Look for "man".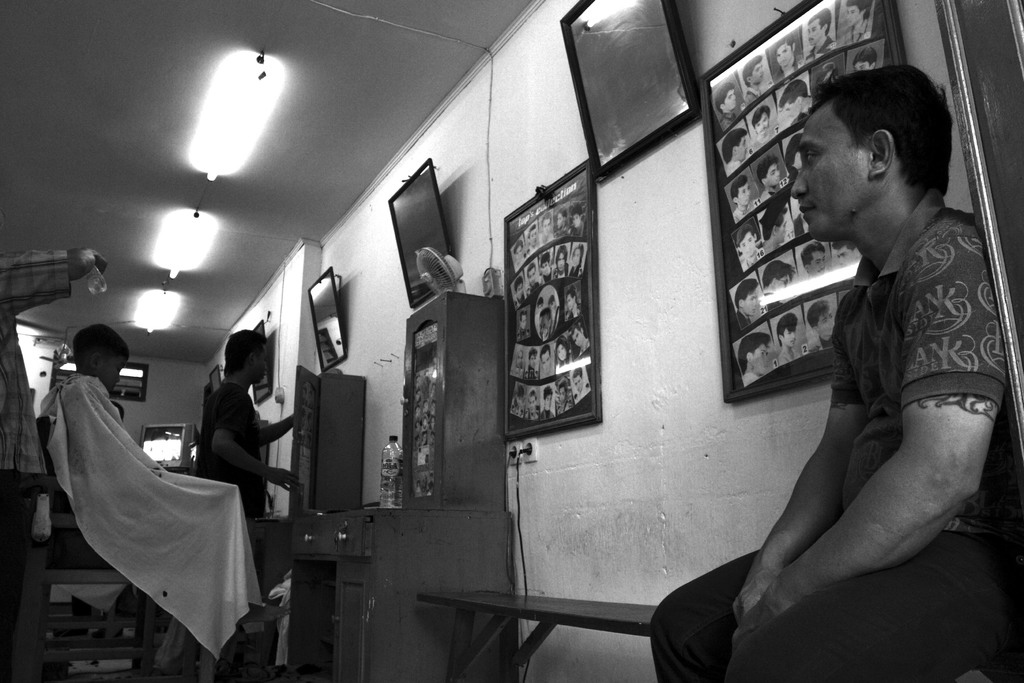
Found: 570 207 587 241.
